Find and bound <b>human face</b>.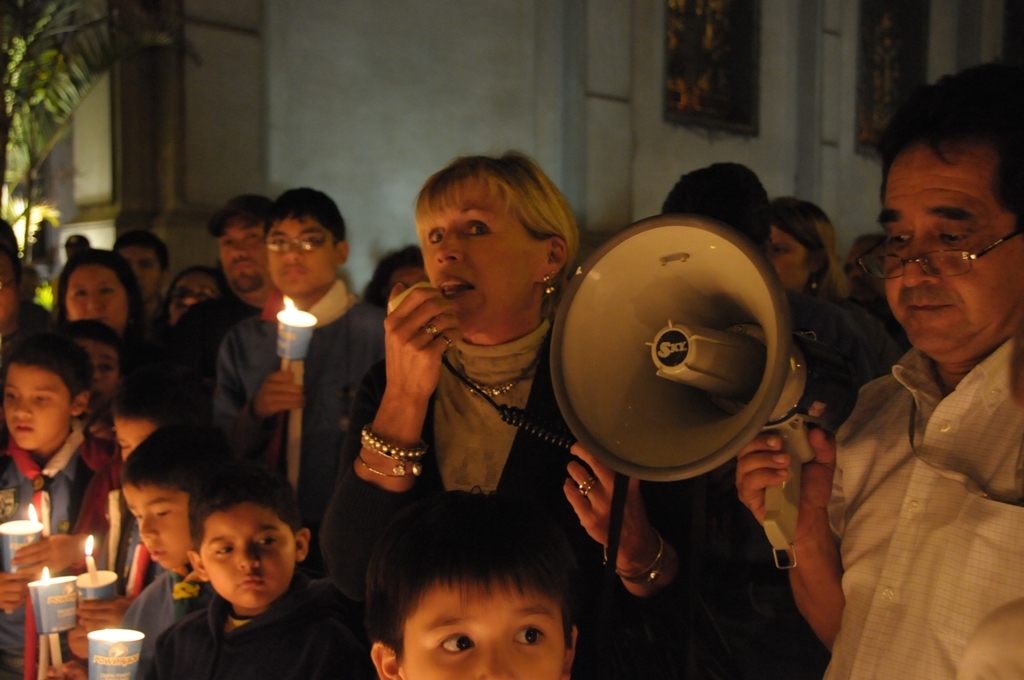
Bound: (x1=761, y1=215, x2=805, y2=289).
